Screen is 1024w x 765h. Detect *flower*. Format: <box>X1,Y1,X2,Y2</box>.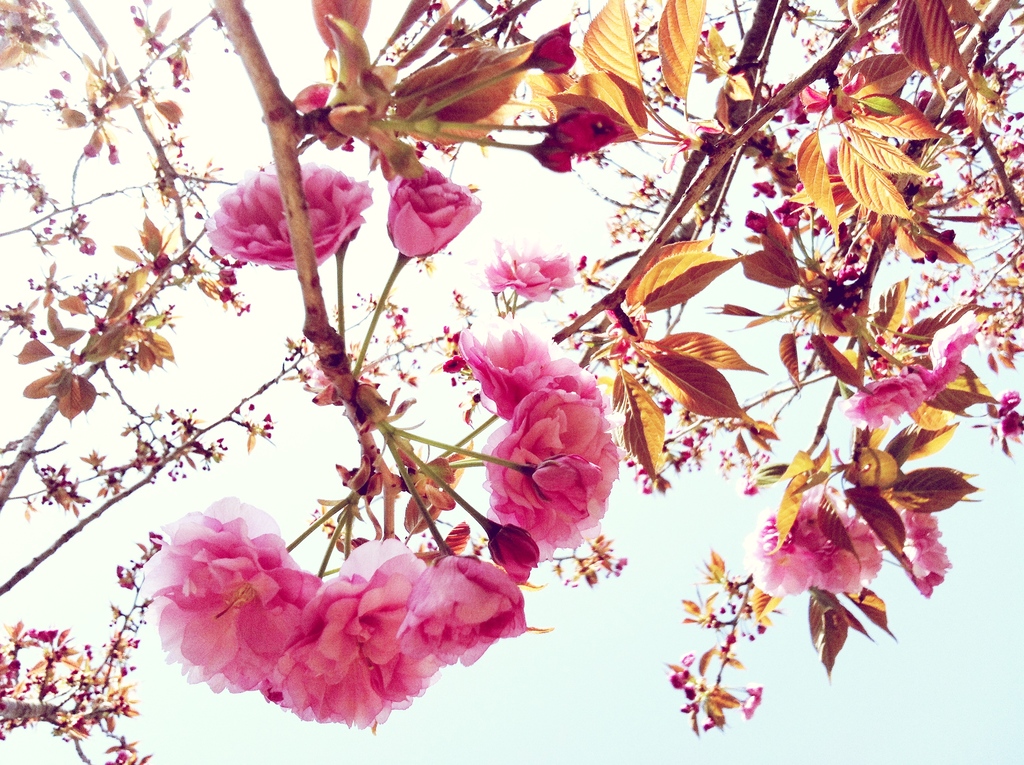
<box>749,494,886,597</box>.
